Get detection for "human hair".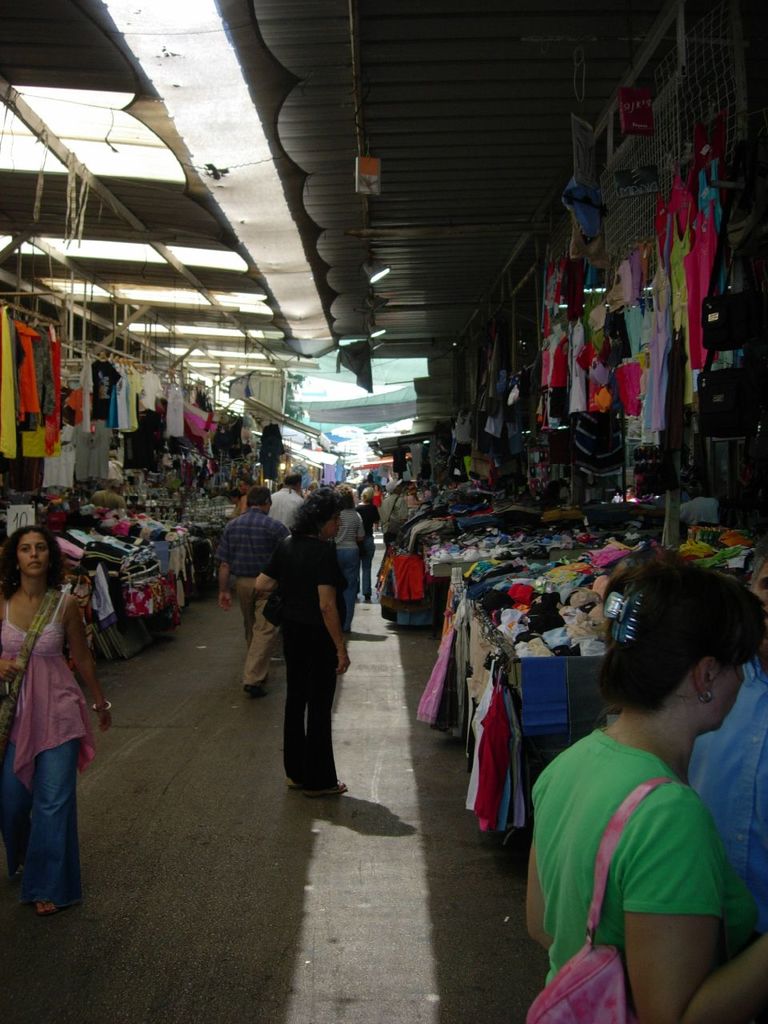
Detection: 334, 482, 355, 511.
